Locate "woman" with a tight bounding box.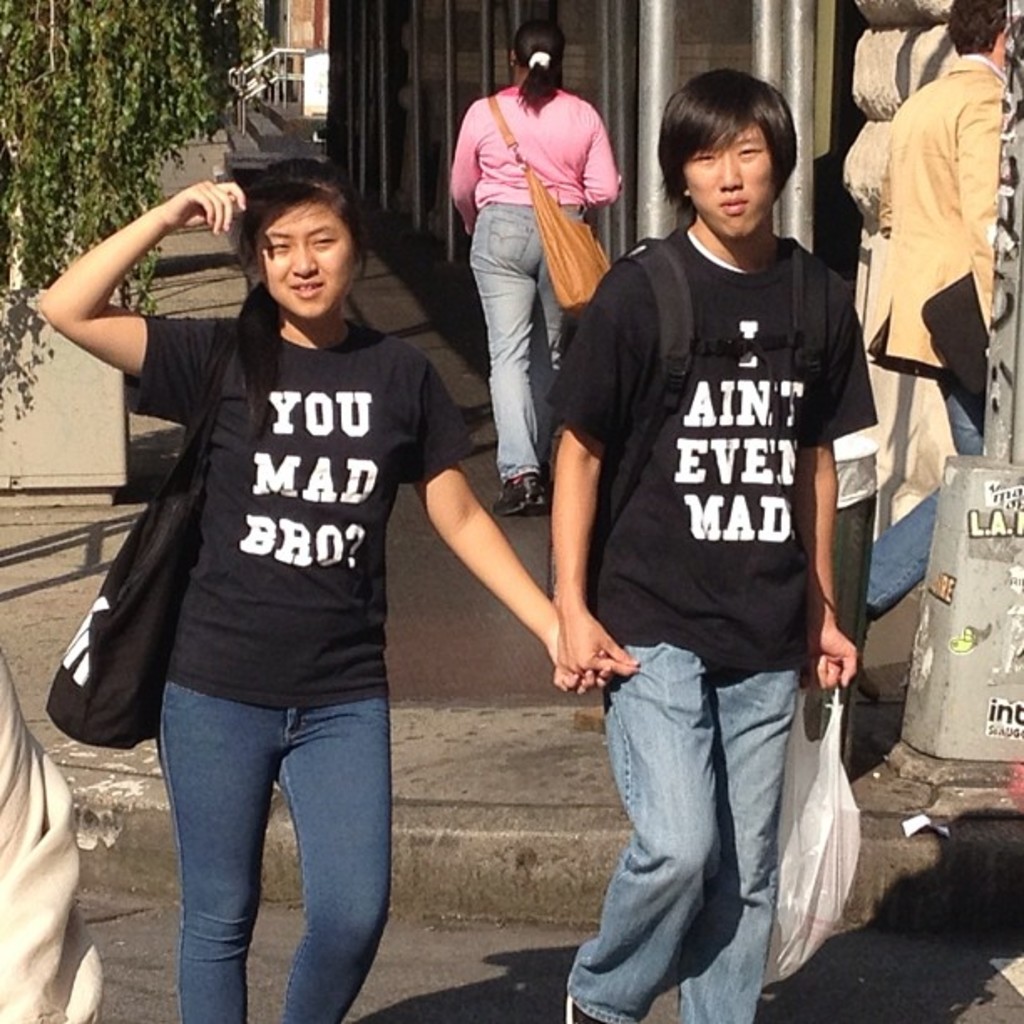
[left=28, top=152, right=606, bottom=1022].
